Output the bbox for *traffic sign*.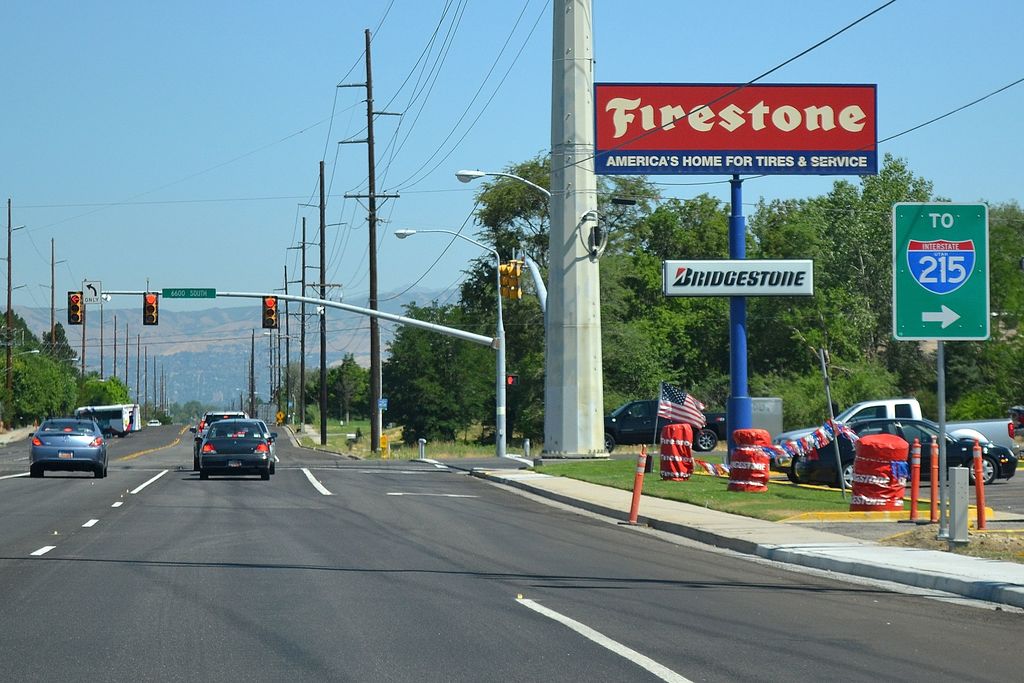
x1=81, y1=280, x2=104, y2=307.
